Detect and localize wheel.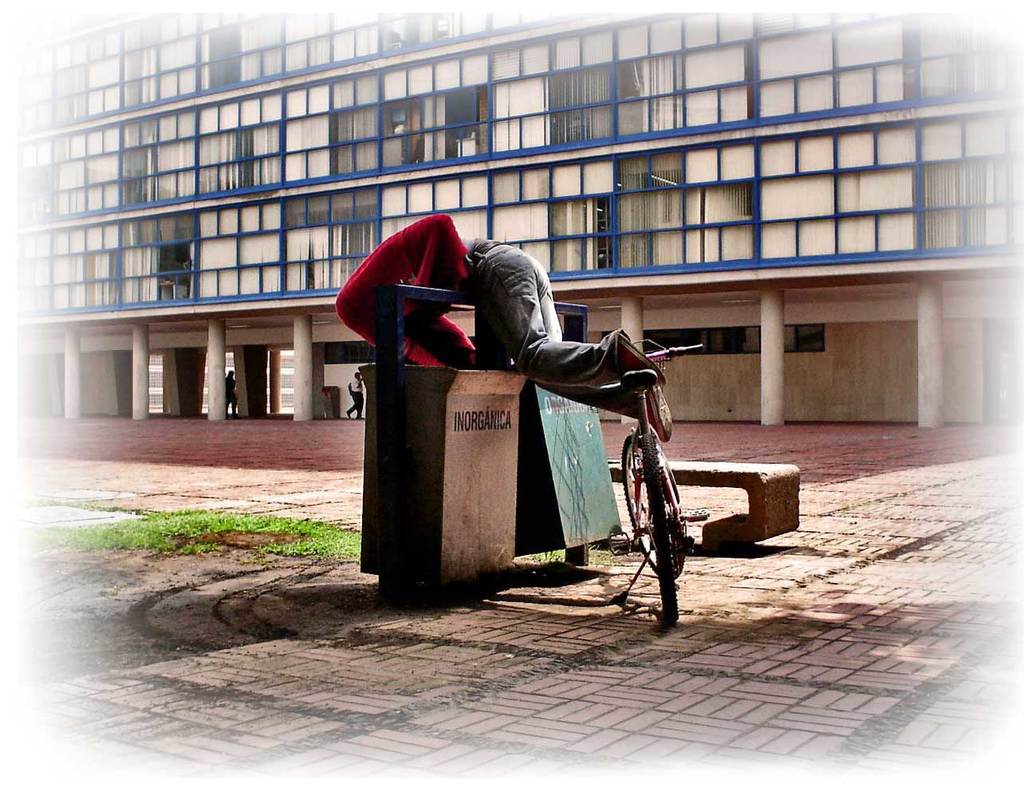
Localized at bbox=[621, 433, 691, 575].
